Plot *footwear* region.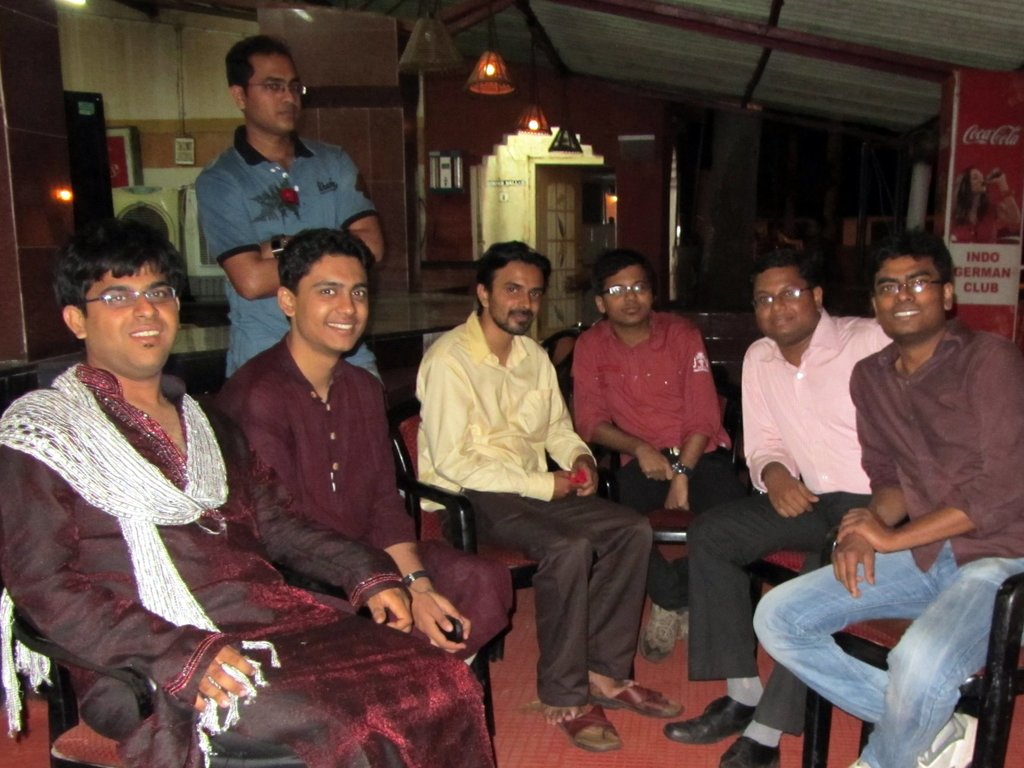
Plotted at box(680, 610, 694, 637).
